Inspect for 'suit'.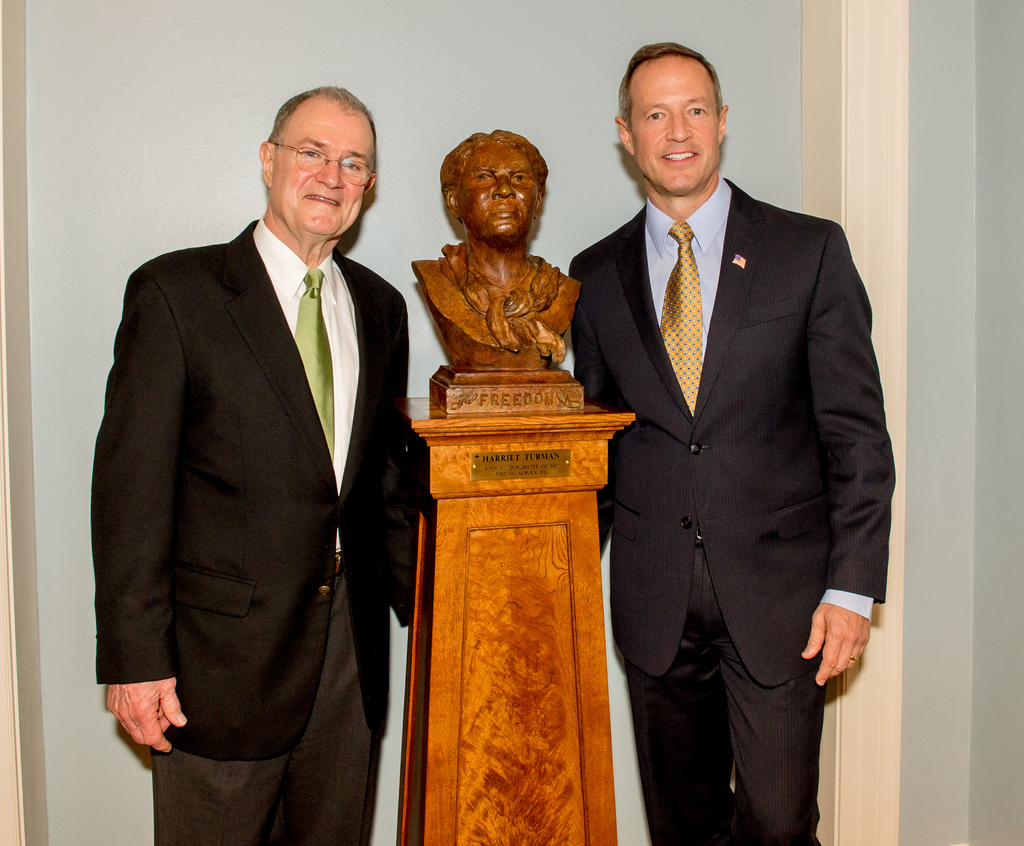
Inspection: BBox(86, 215, 417, 845).
